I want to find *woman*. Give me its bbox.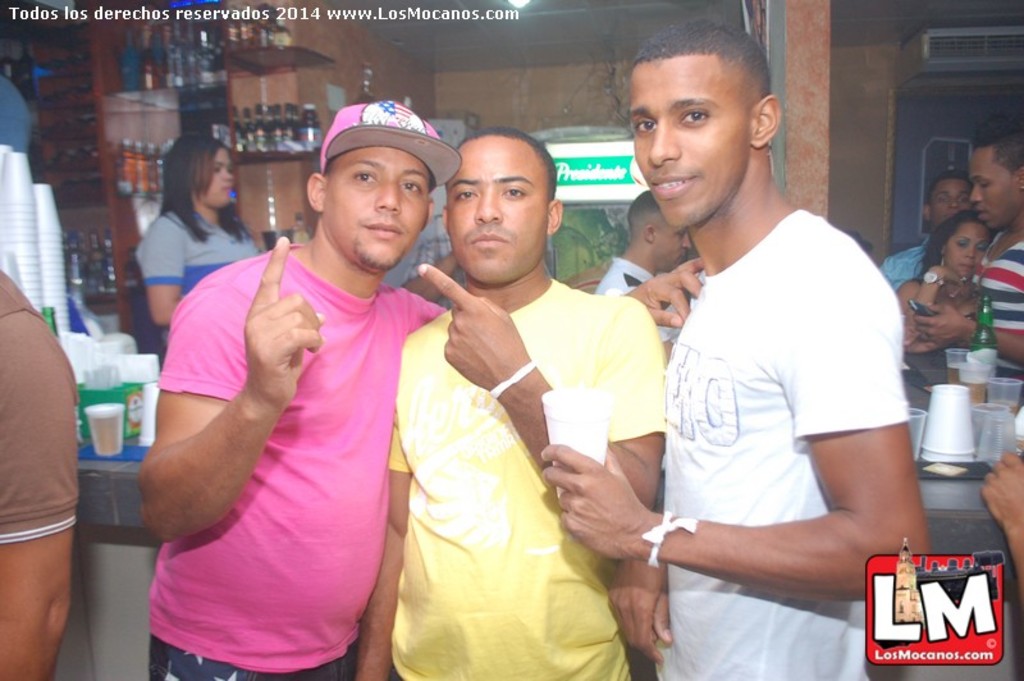
131:132:260:349.
